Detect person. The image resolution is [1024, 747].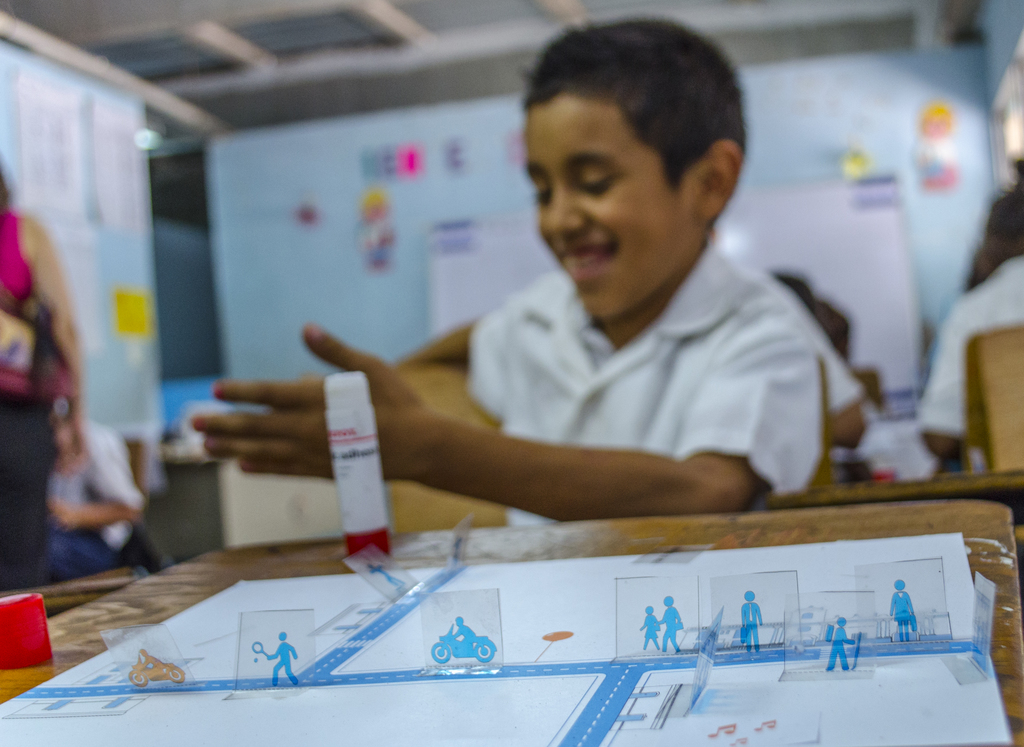
rect(0, 161, 88, 590).
